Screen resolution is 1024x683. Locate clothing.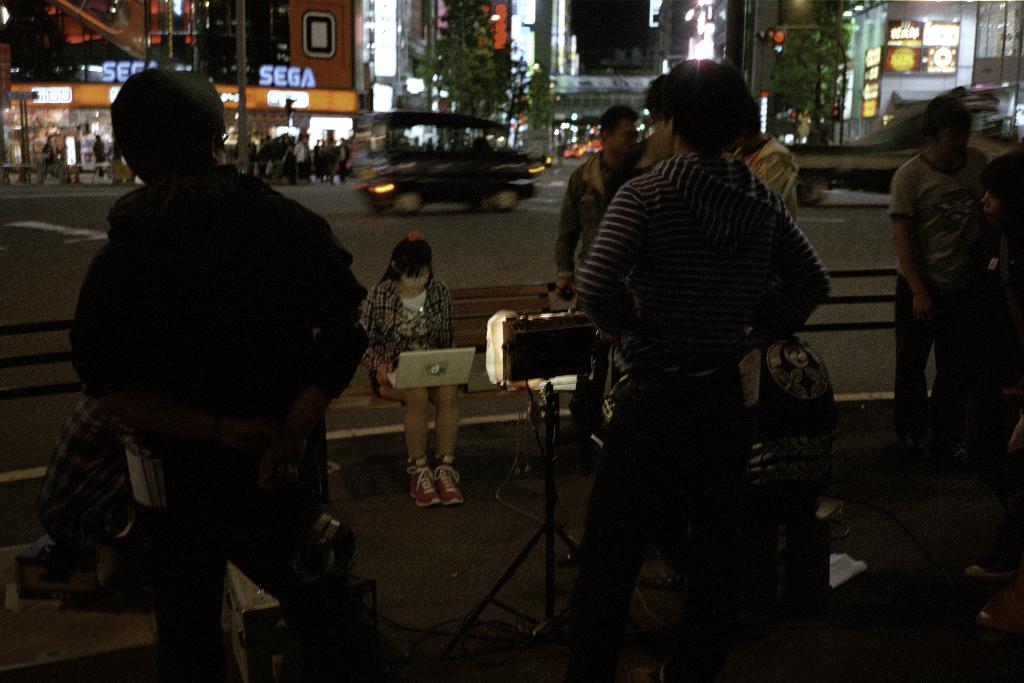
[891,79,1011,456].
